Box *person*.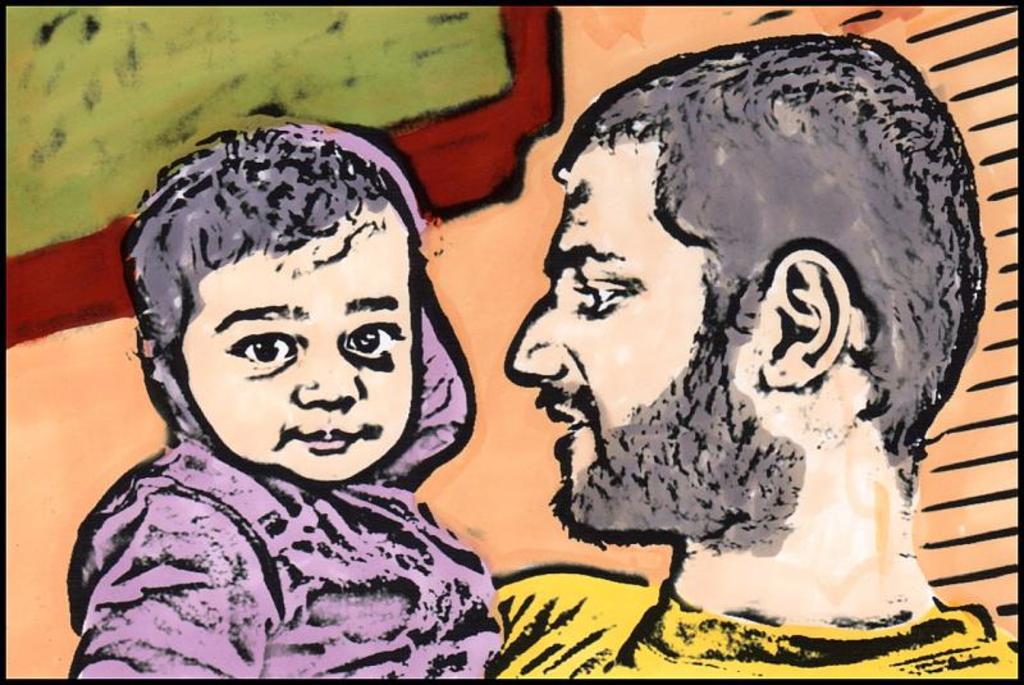
(64, 129, 507, 684).
